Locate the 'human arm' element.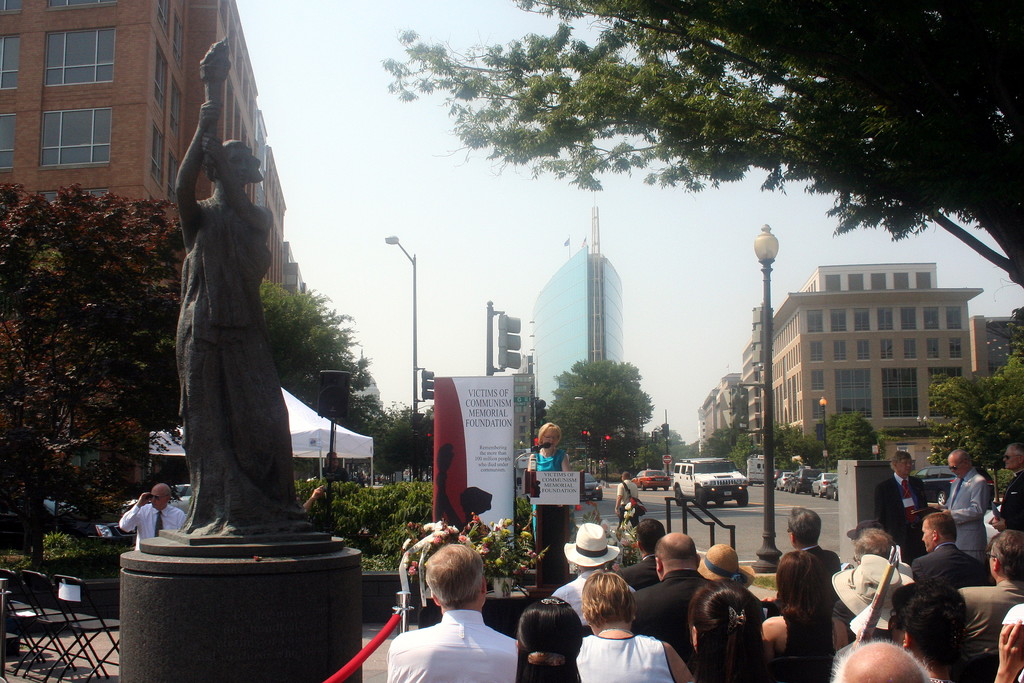
Element bbox: <box>616,477,618,513</box>.
